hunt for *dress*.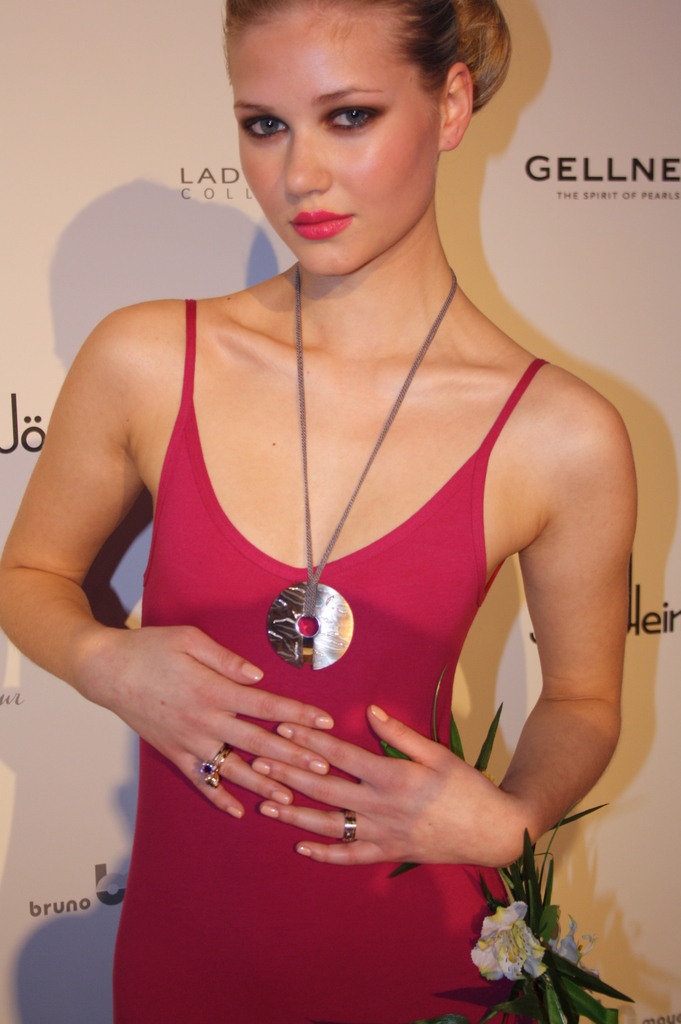
Hunted down at detection(115, 296, 550, 1023).
